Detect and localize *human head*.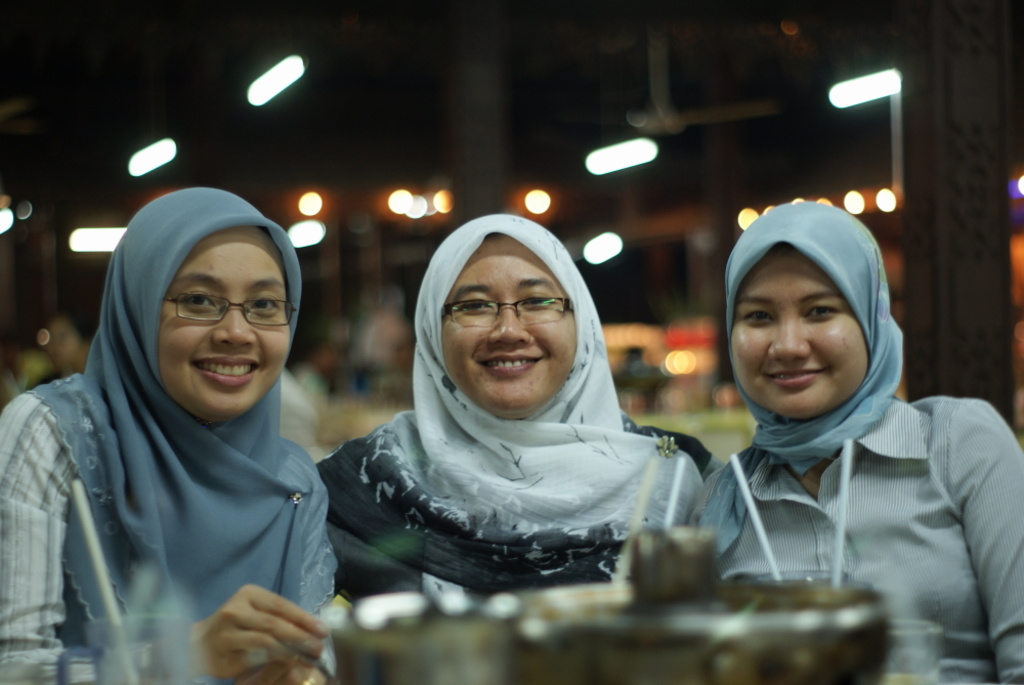
Localized at select_region(414, 213, 591, 422).
